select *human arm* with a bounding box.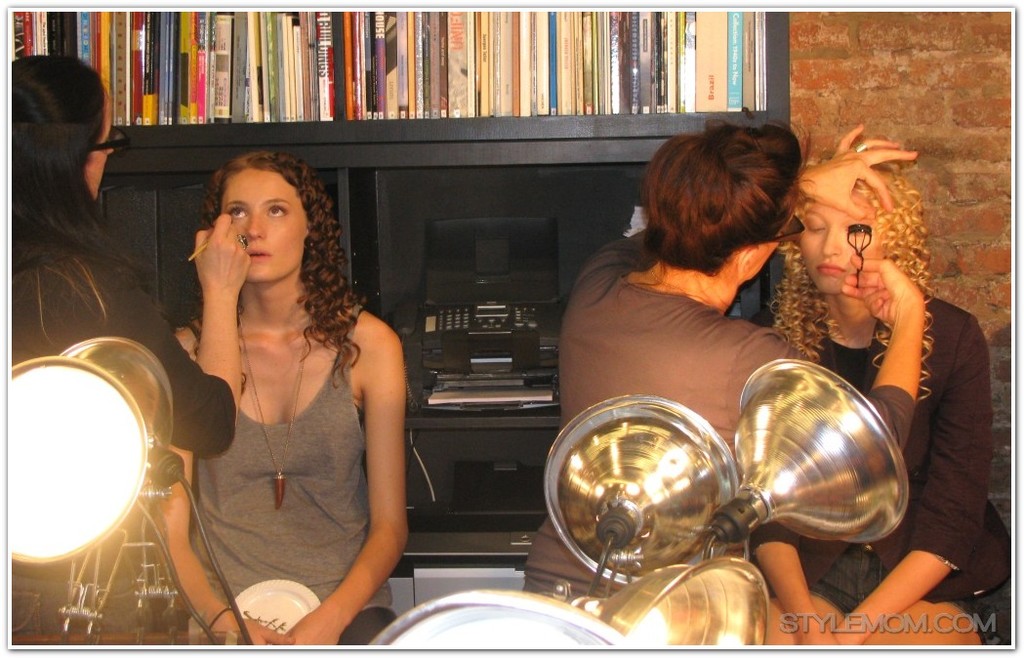
[140,331,294,653].
